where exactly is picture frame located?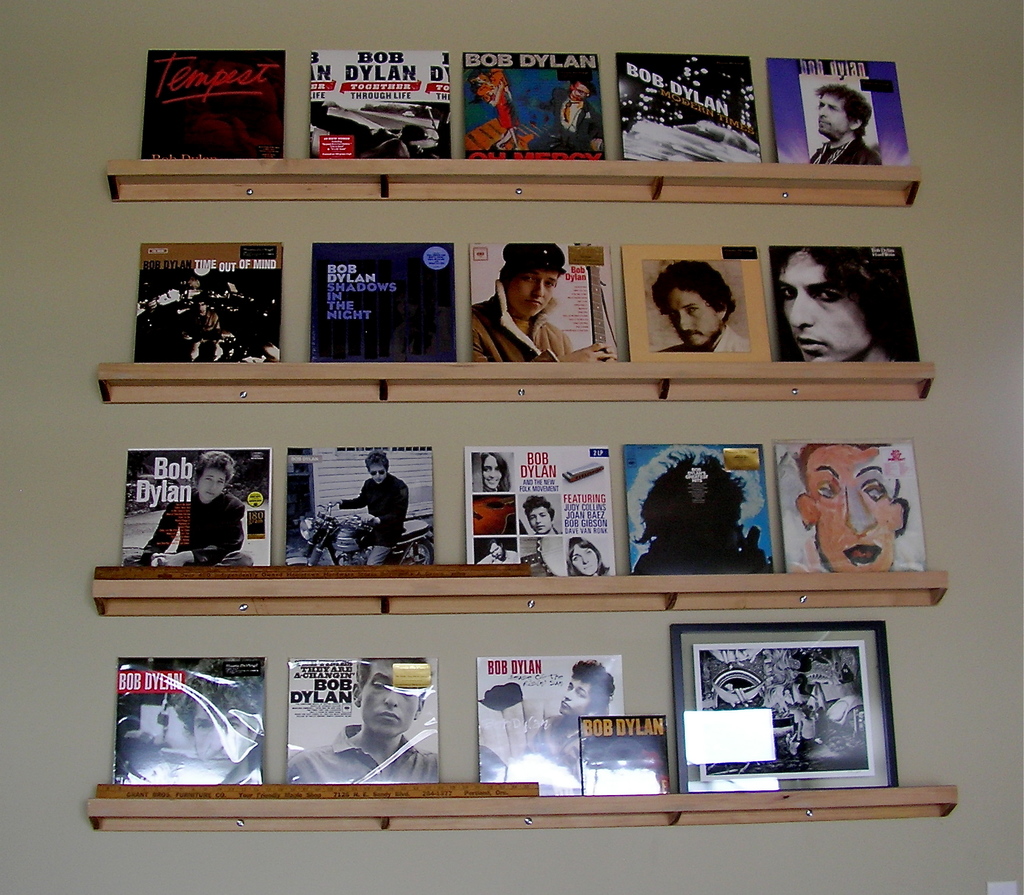
Its bounding box is [left=284, top=658, right=441, bottom=784].
